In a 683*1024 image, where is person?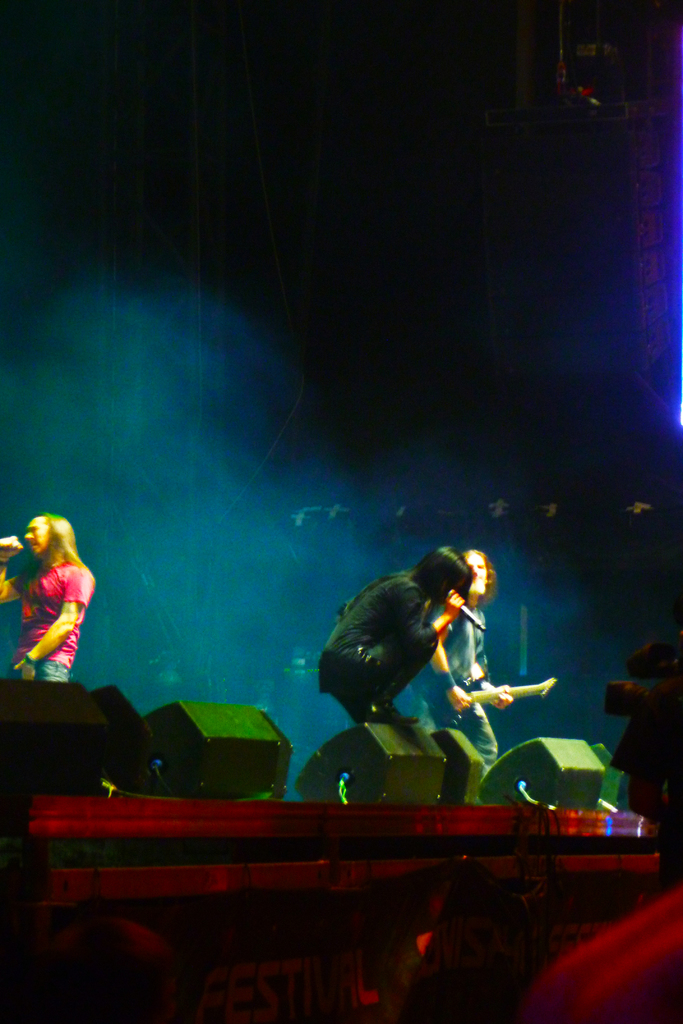
<bbox>415, 546, 513, 775</bbox>.
